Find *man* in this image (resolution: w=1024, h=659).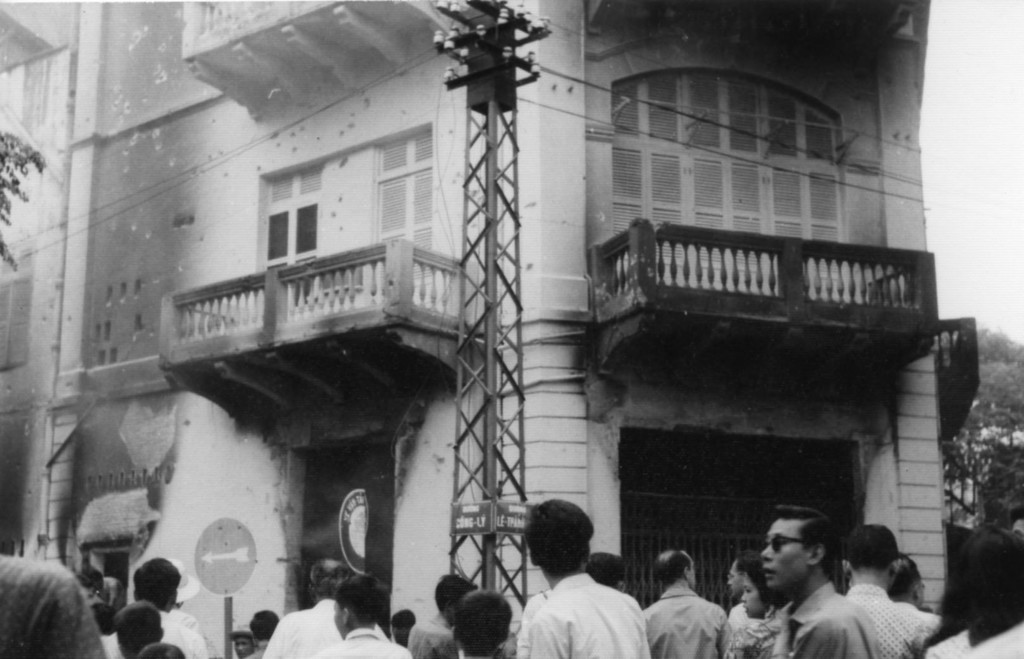
890:553:924:606.
